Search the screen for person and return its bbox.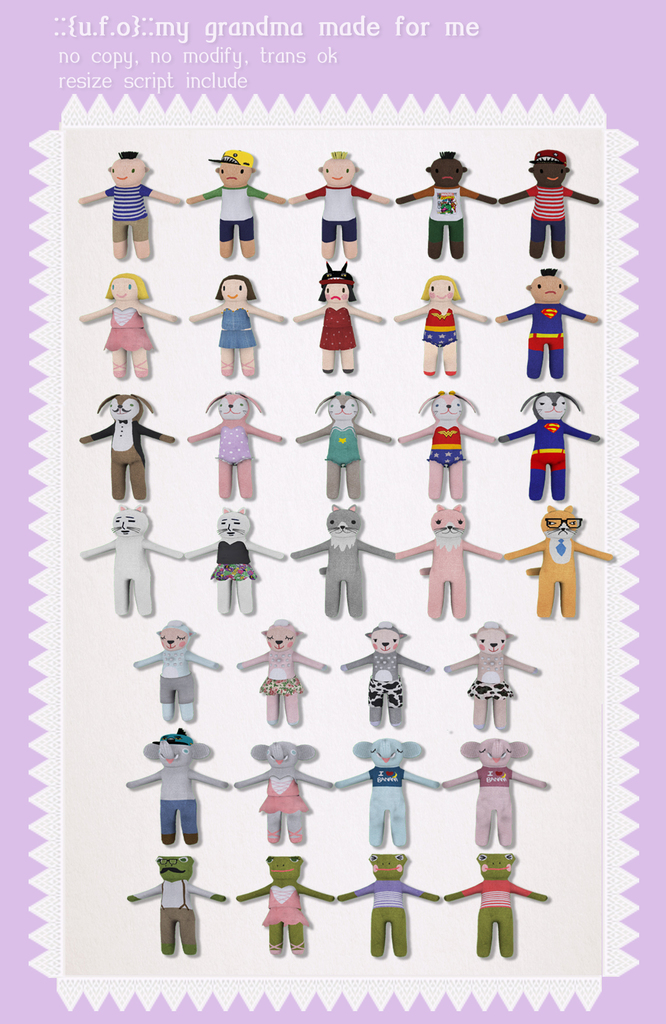
Found: detection(186, 274, 289, 379).
